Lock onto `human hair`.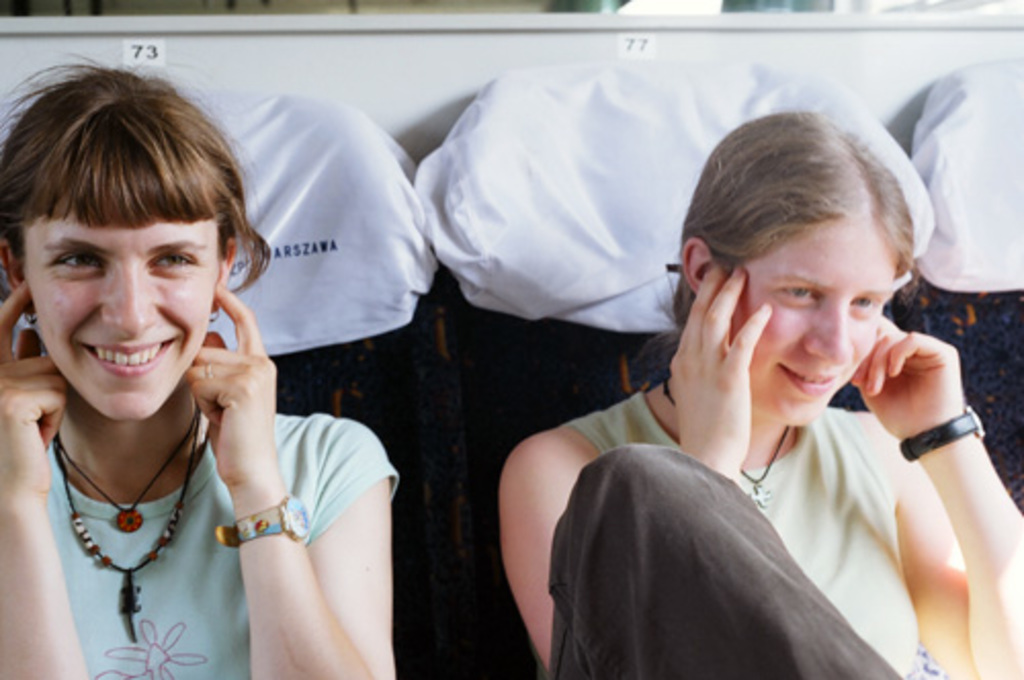
Locked: (686,92,932,397).
